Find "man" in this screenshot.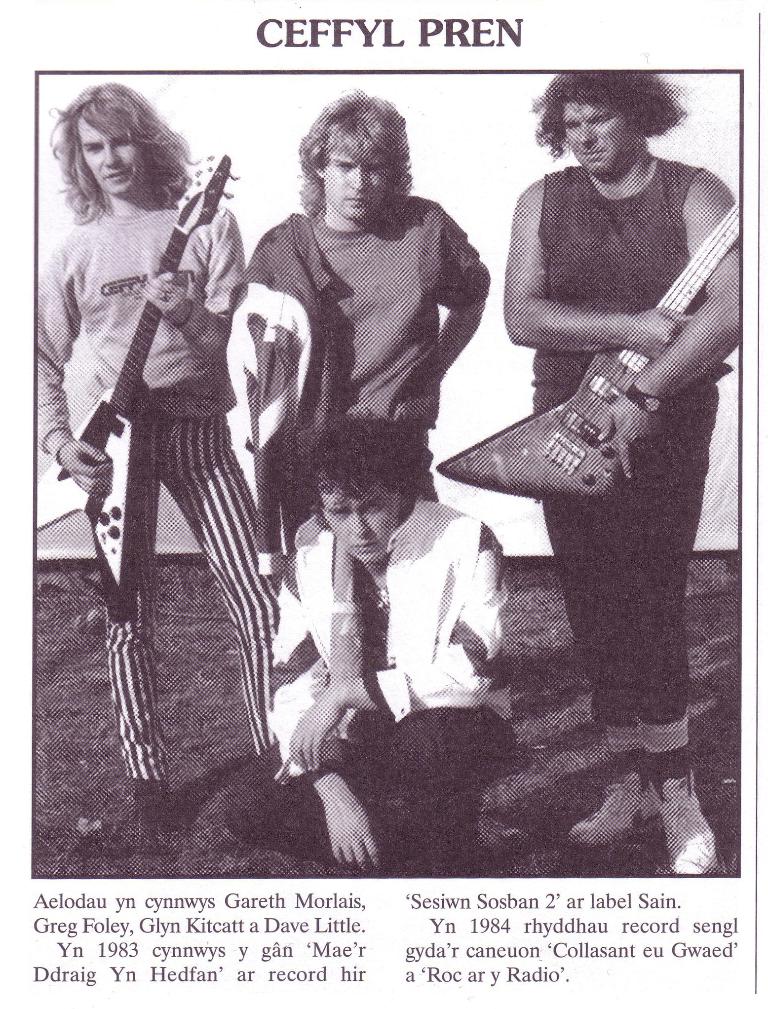
The bounding box for "man" is rect(231, 90, 491, 554).
